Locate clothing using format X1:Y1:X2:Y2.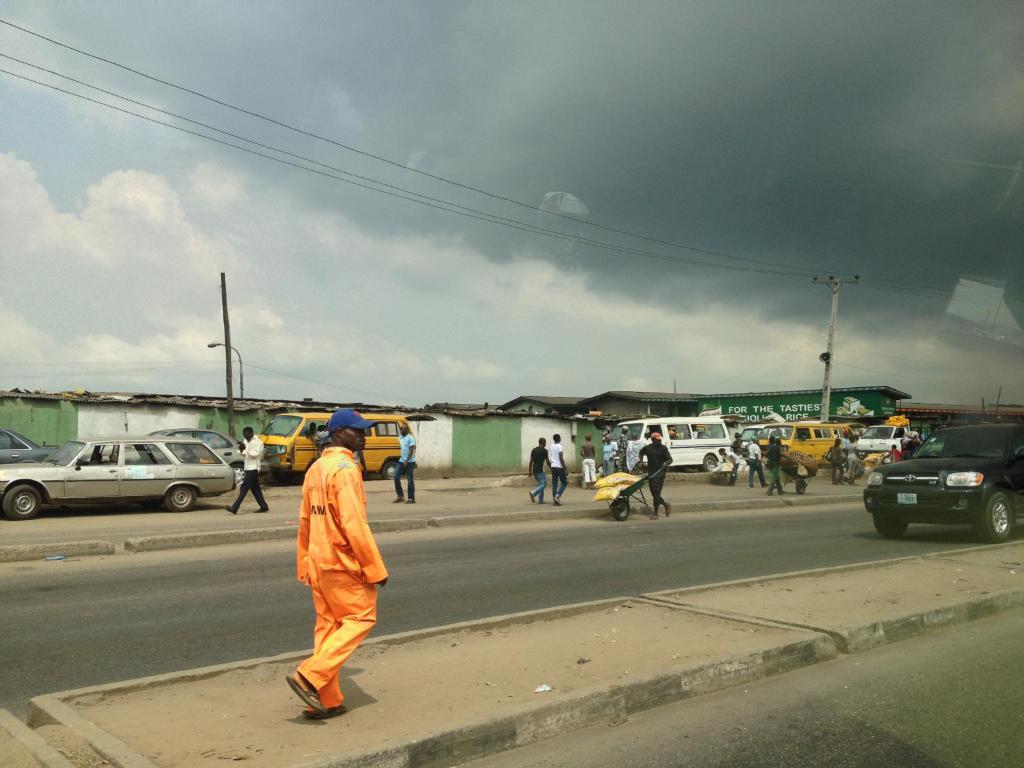
602:444:616:476.
